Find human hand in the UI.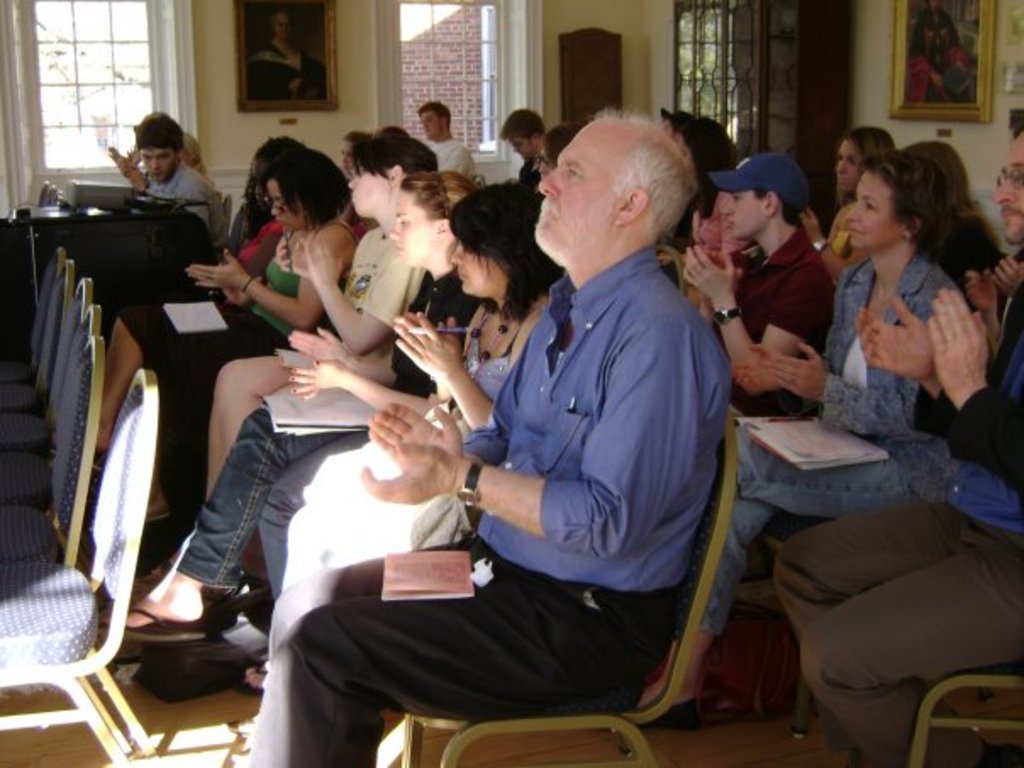
UI element at (731,342,783,393).
